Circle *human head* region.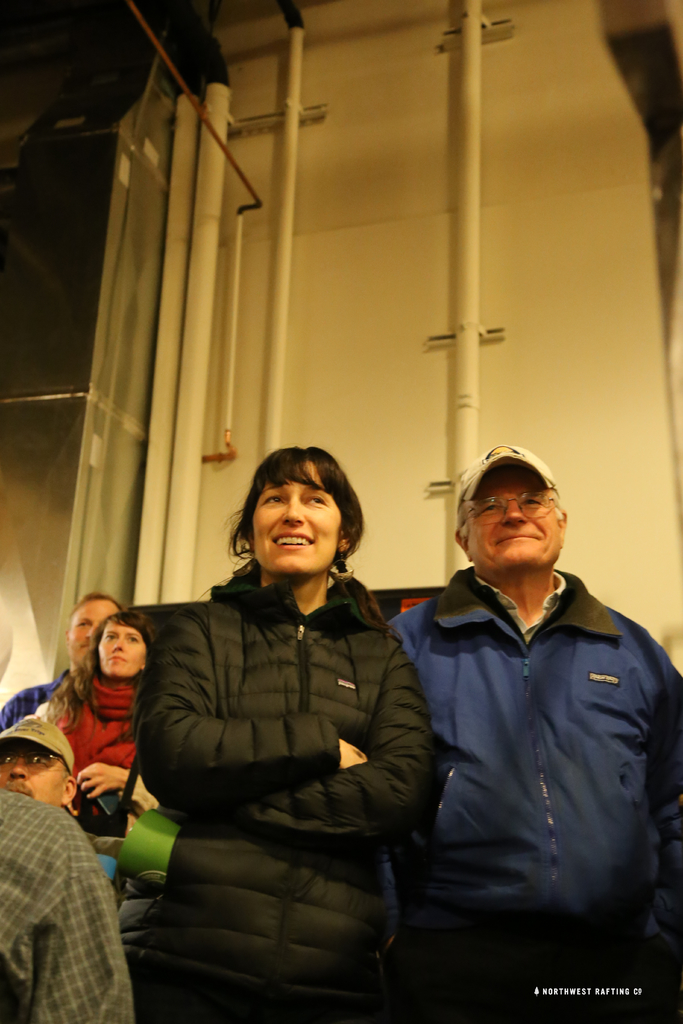
Region: (452,450,579,587).
